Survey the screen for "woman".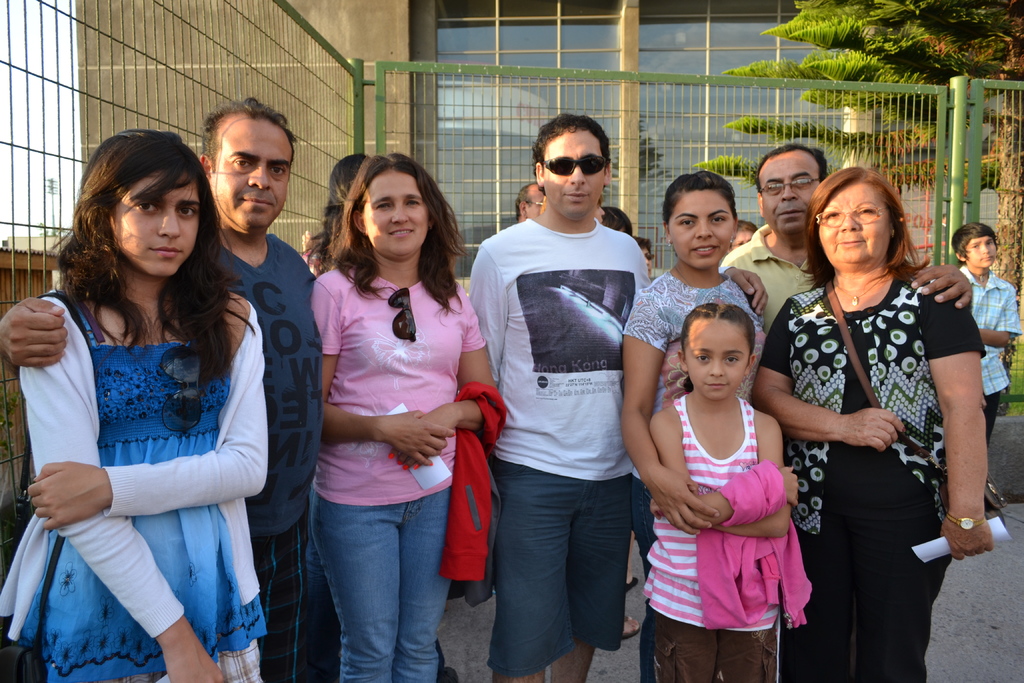
Survey found: pyautogui.locateOnScreen(771, 147, 973, 672).
